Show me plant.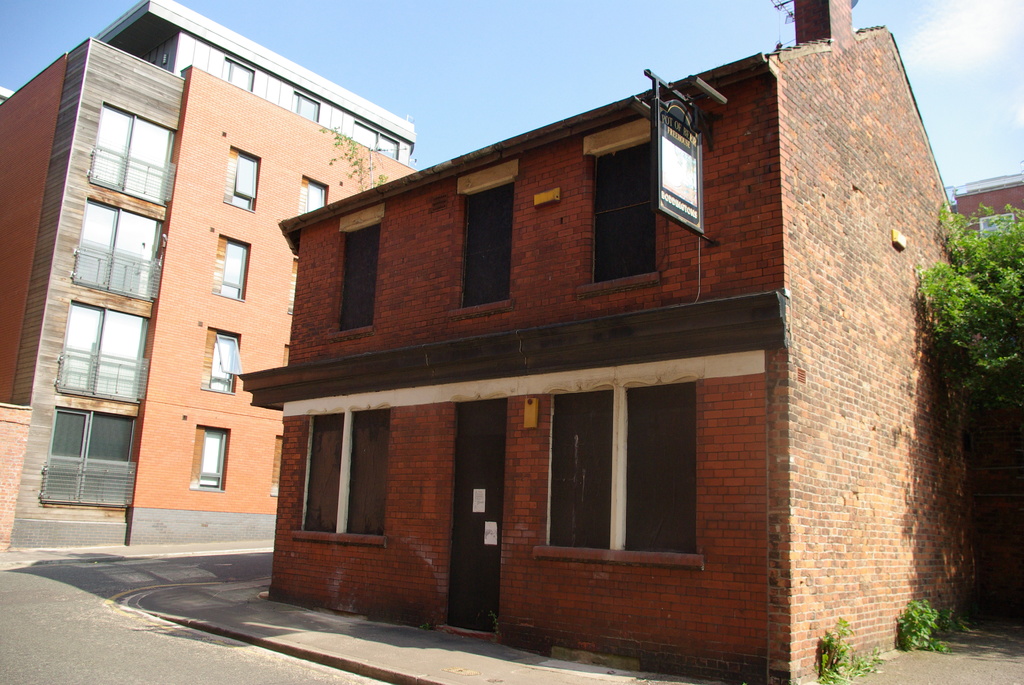
plant is here: BBox(899, 602, 952, 651).
